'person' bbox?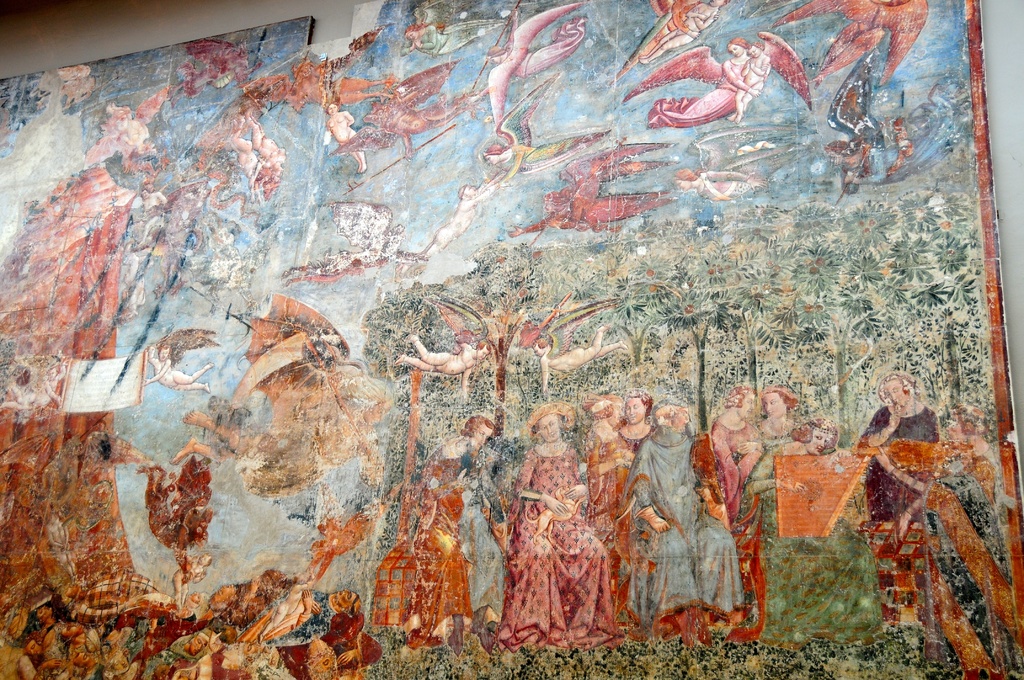
region(394, 18, 485, 56)
